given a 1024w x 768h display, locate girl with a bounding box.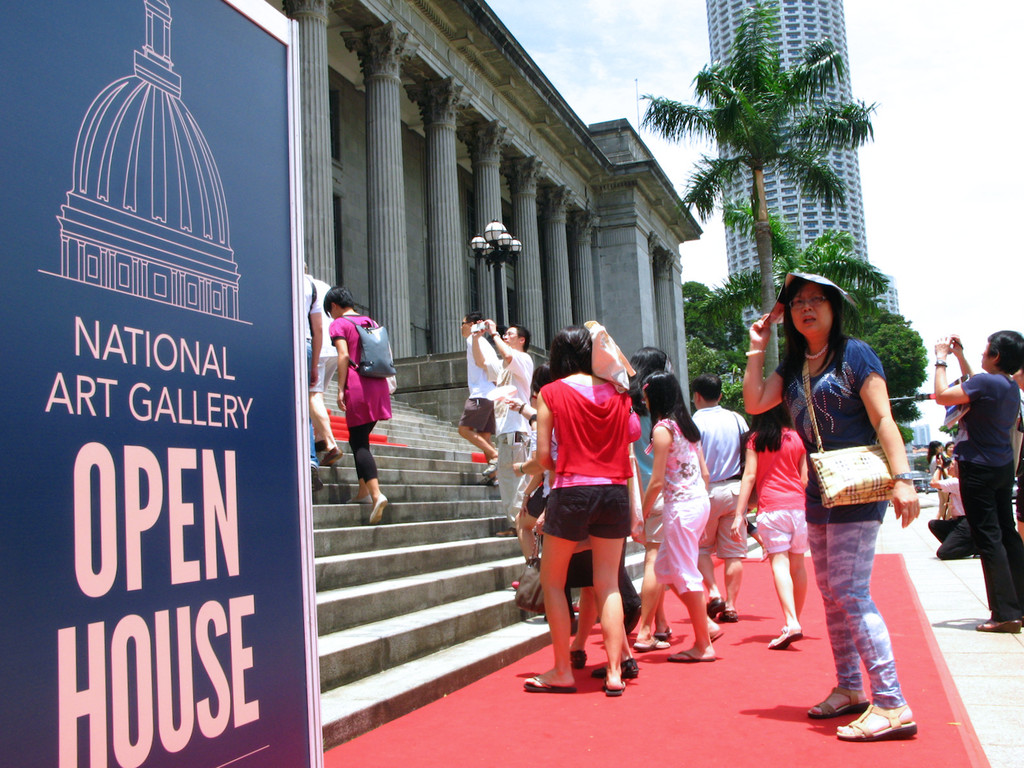
Located: <region>512, 317, 639, 692</region>.
